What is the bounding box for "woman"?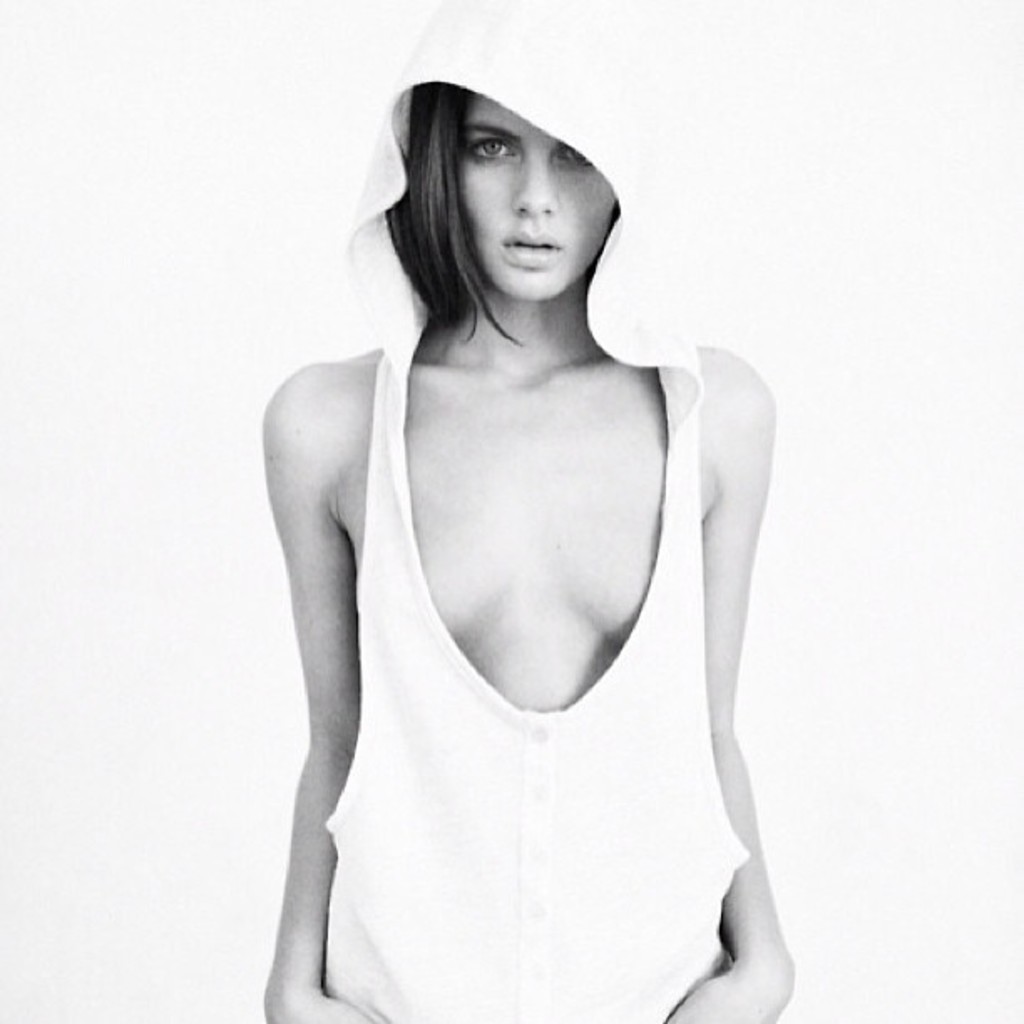
l=228, t=38, r=796, b=1023.
